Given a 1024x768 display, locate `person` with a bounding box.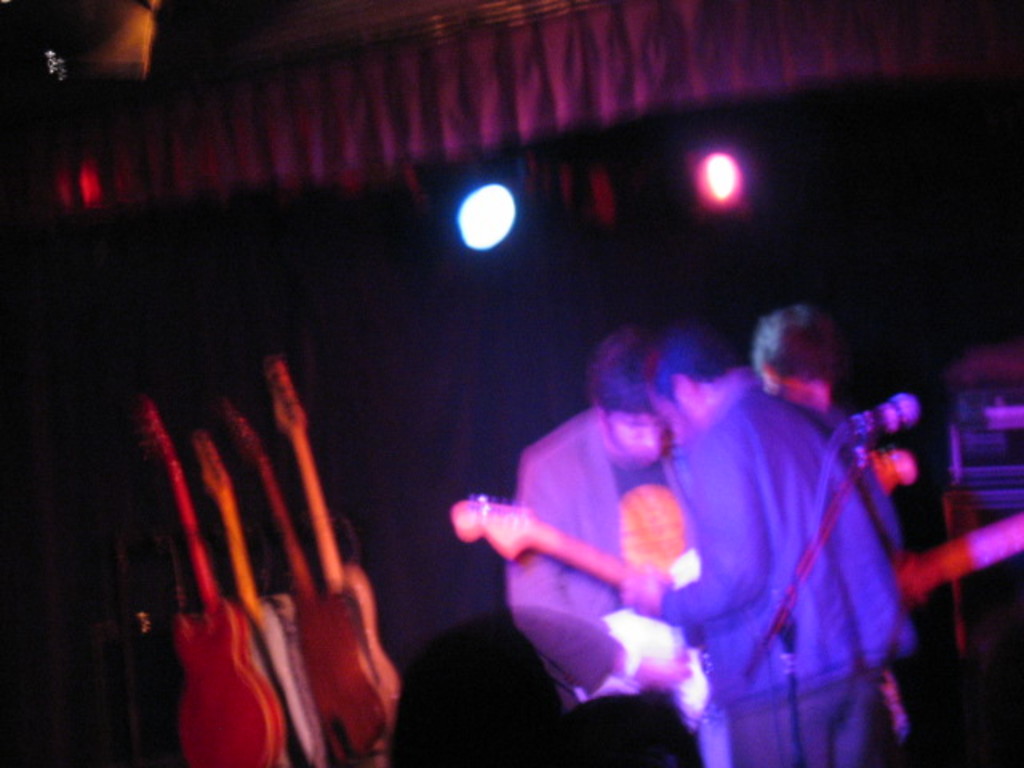
Located: BBox(619, 315, 925, 766).
